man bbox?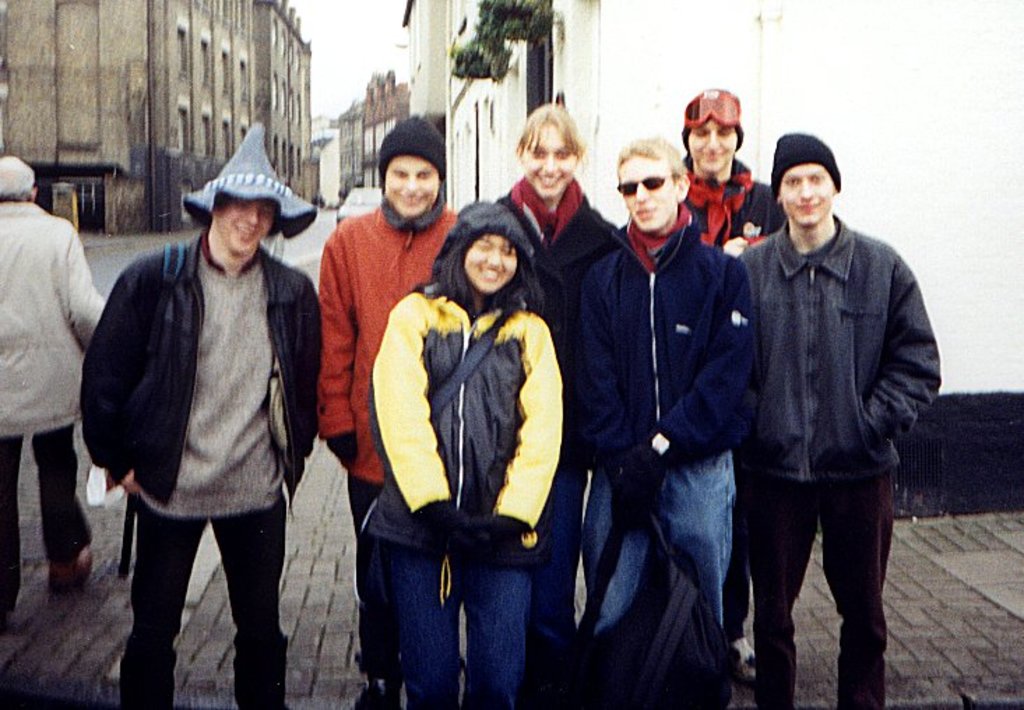
crop(676, 78, 788, 254)
